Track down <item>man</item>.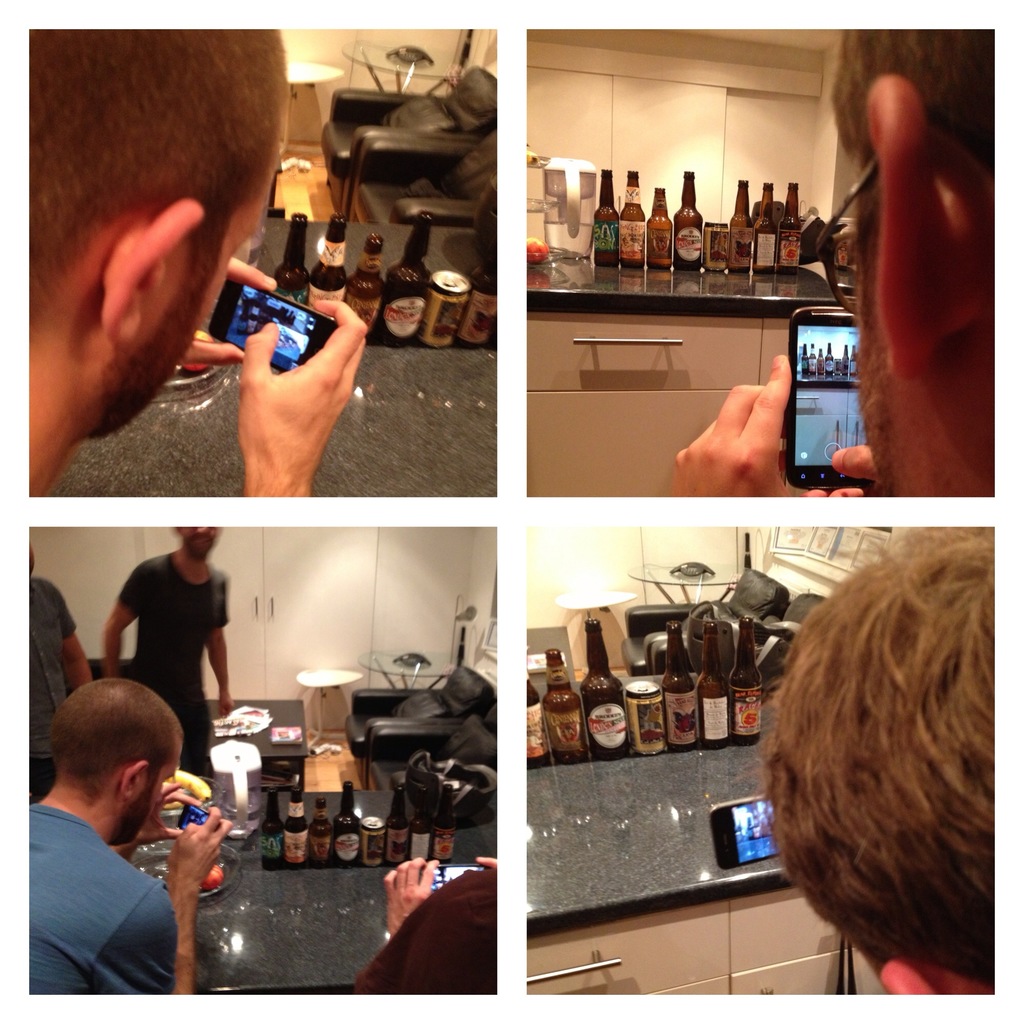
Tracked to detection(337, 838, 499, 1001).
